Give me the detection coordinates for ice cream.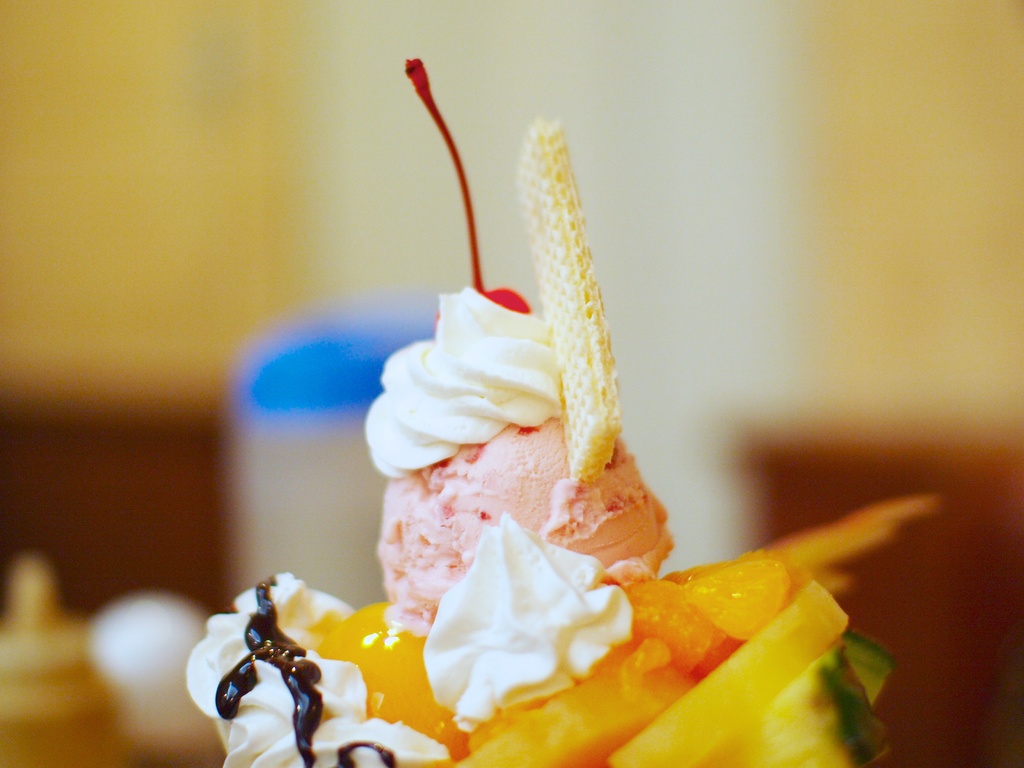
[left=195, top=280, right=666, bottom=767].
